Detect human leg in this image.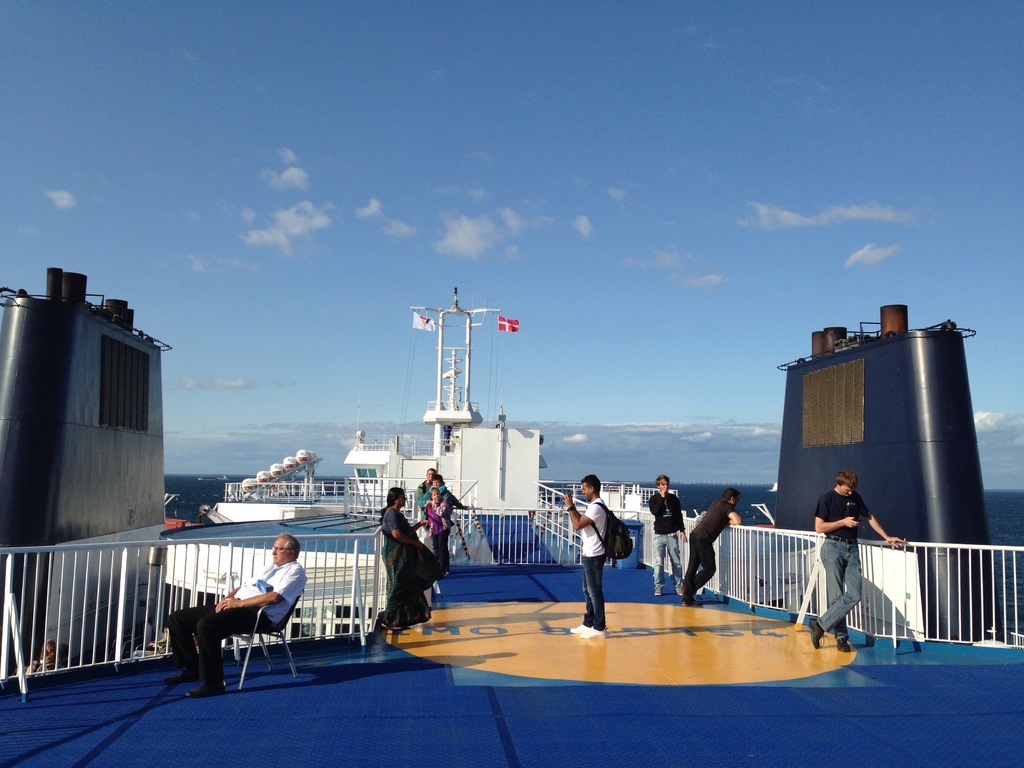
Detection: box=[652, 526, 662, 596].
